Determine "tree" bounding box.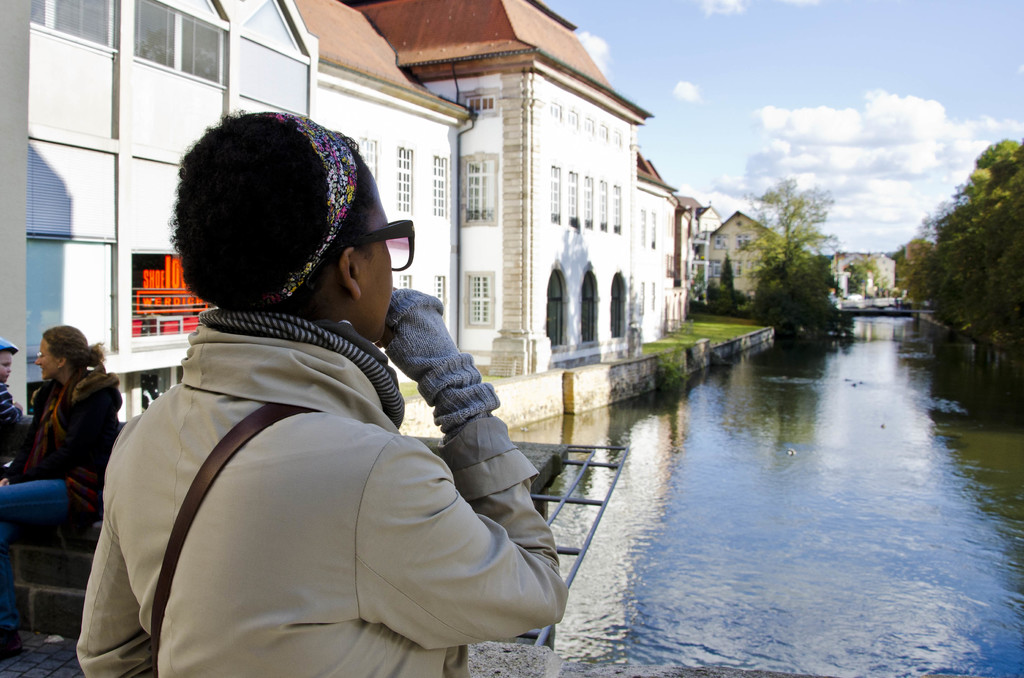
Determined: select_region(733, 176, 846, 337).
